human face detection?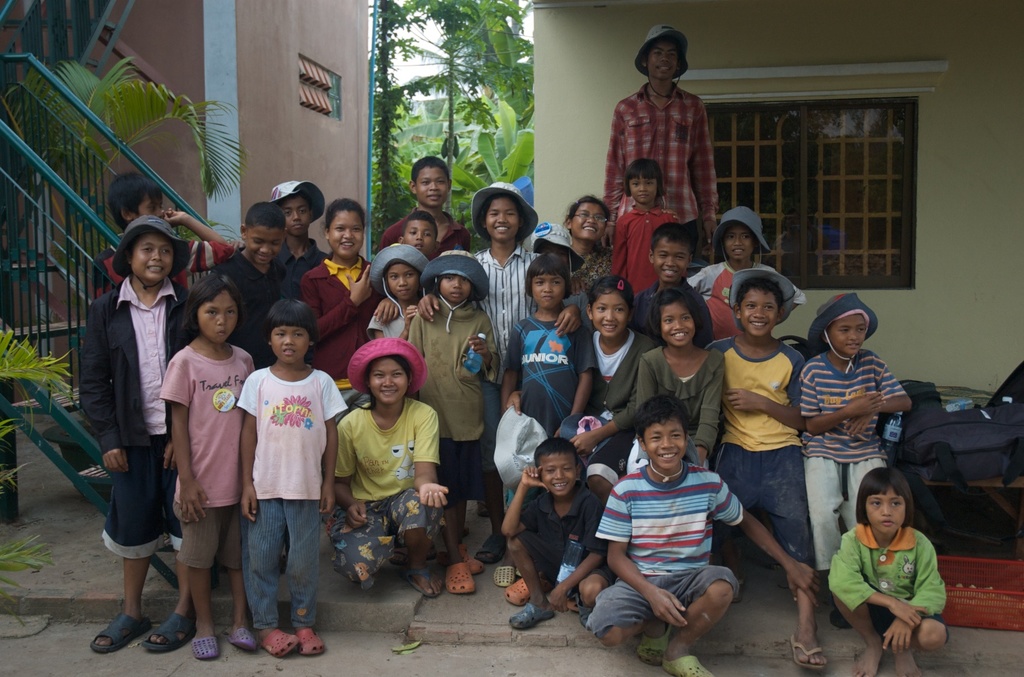
locate(416, 166, 449, 206)
